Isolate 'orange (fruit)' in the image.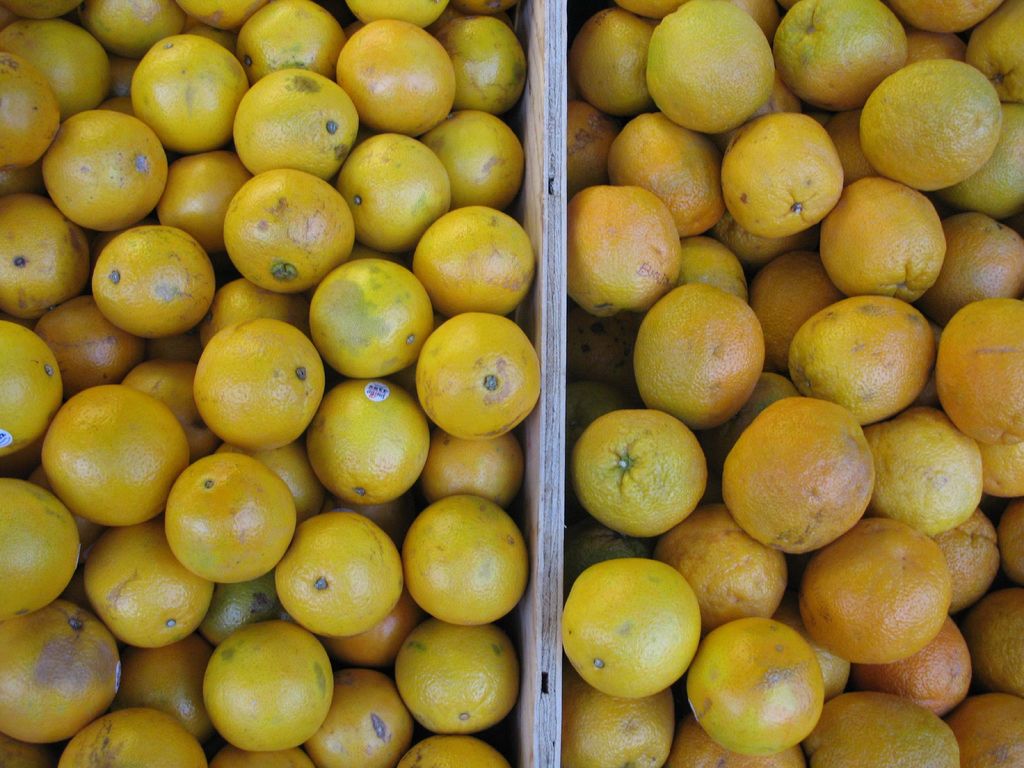
Isolated region: (223, 171, 346, 294).
